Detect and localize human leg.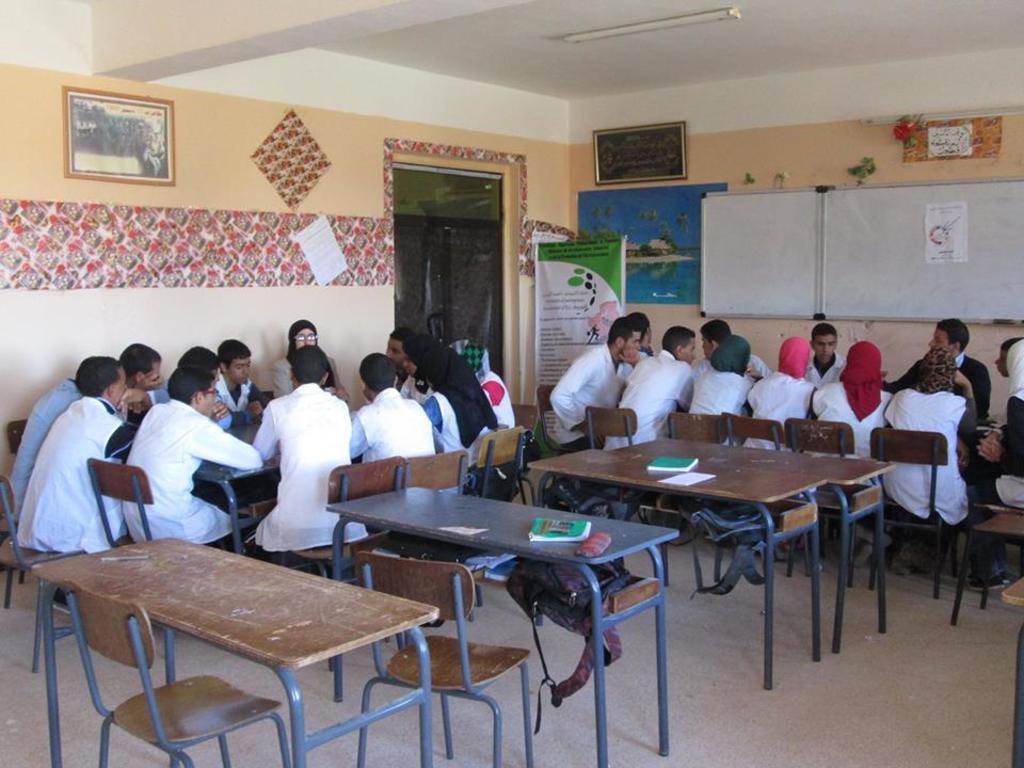
Localized at locate(956, 476, 1023, 592).
